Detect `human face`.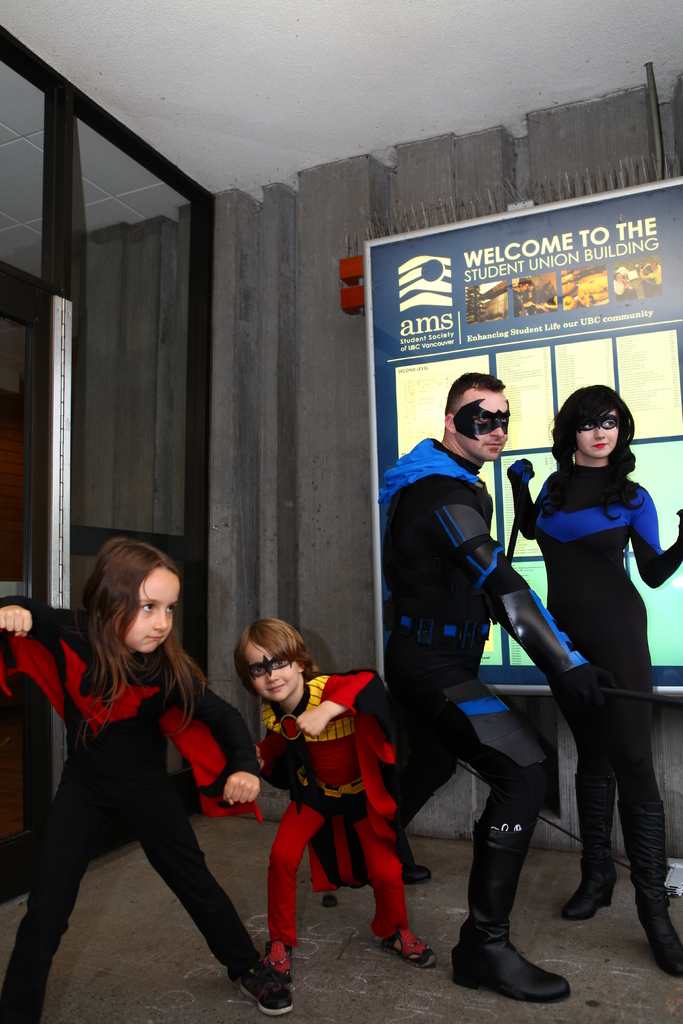
Detected at [left=575, top=401, right=622, bottom=456].
